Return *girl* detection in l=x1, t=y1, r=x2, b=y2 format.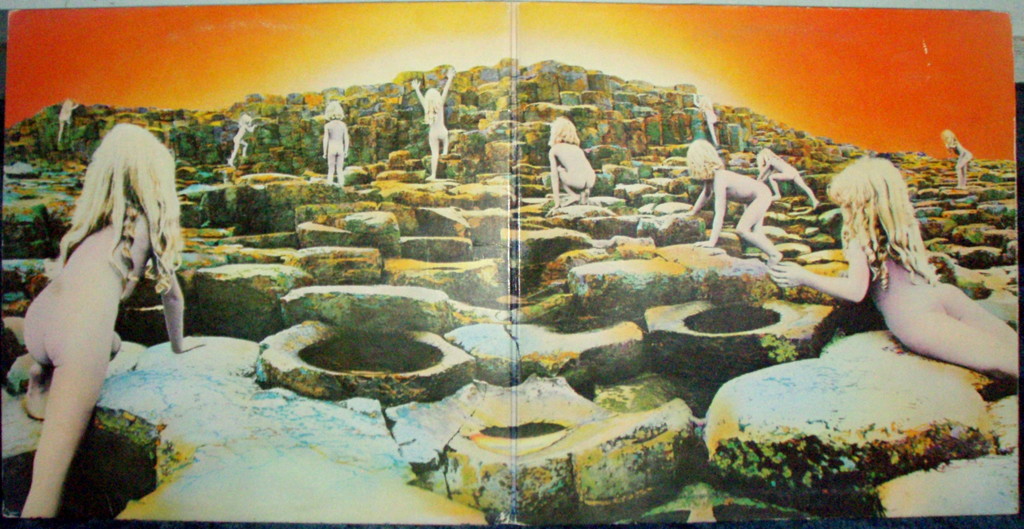
l=680, t=138, r=786, b=260.
